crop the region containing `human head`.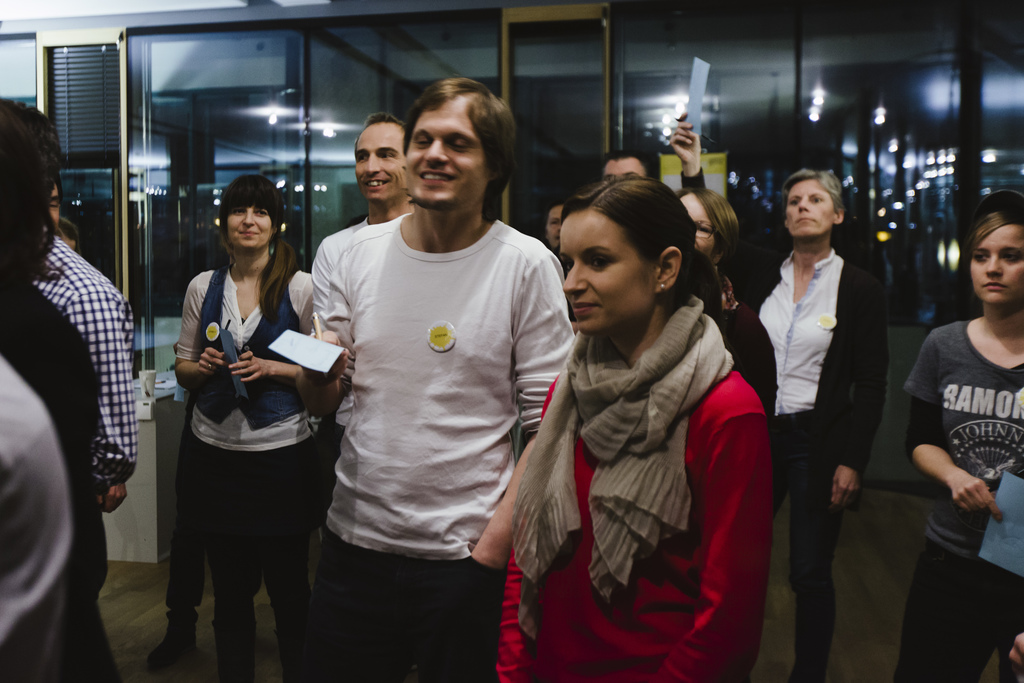
Crop region: 47 170 63 235.
